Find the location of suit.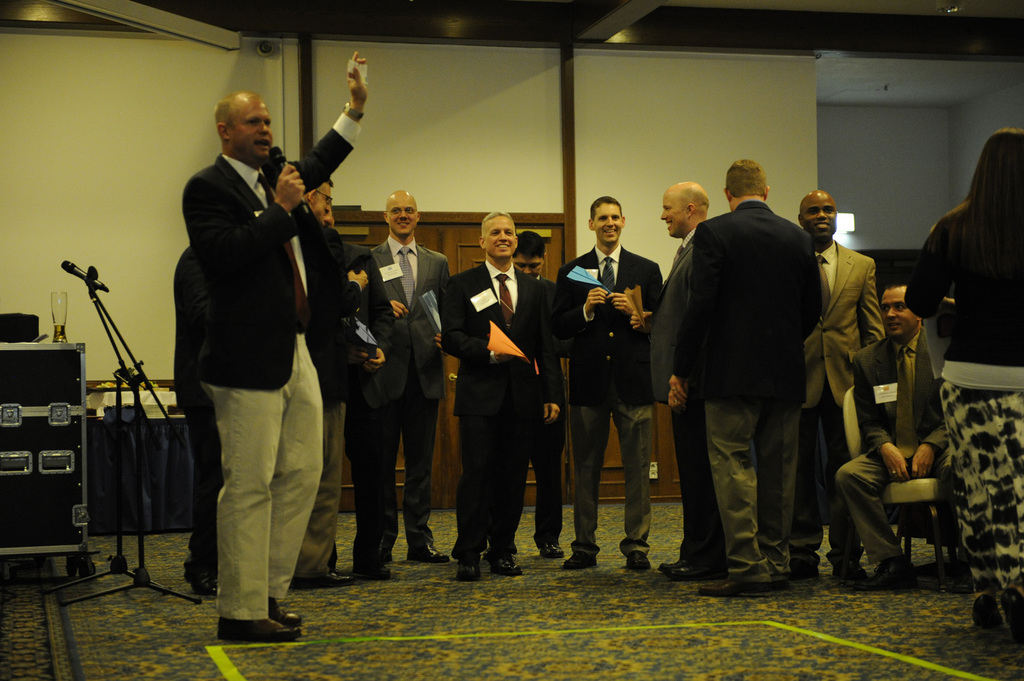
Location: <box>327,242,394,565</box>.
